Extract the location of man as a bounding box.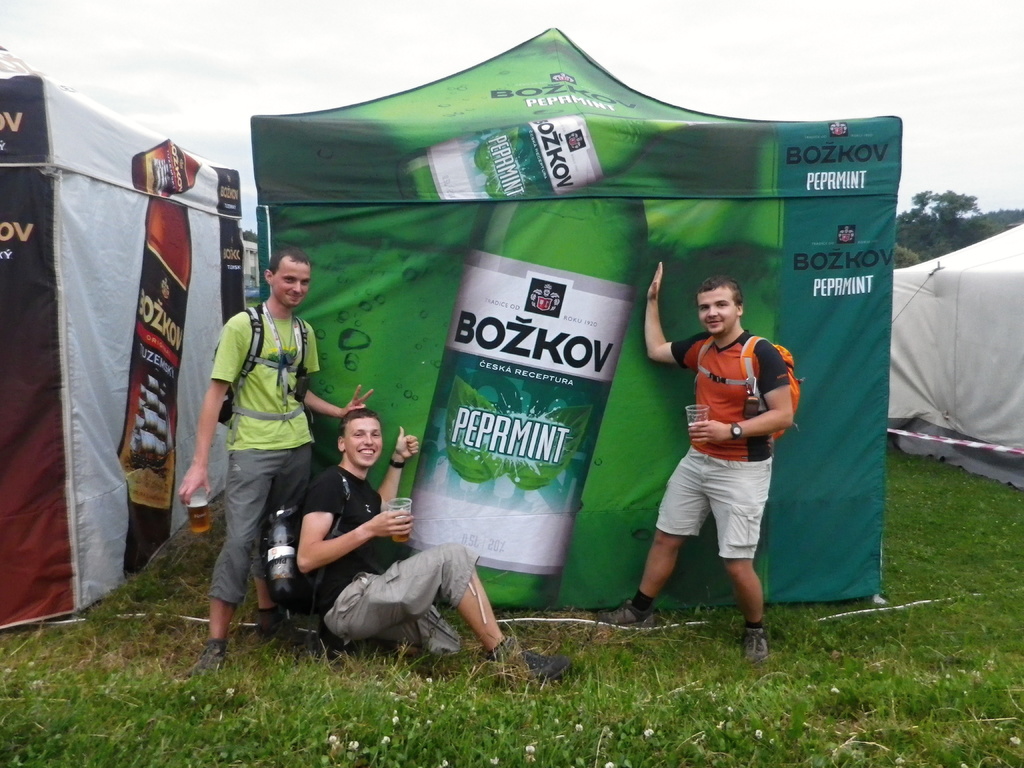
{"left": 643, "top": 260, "right": 800, "bottom": 637}.
